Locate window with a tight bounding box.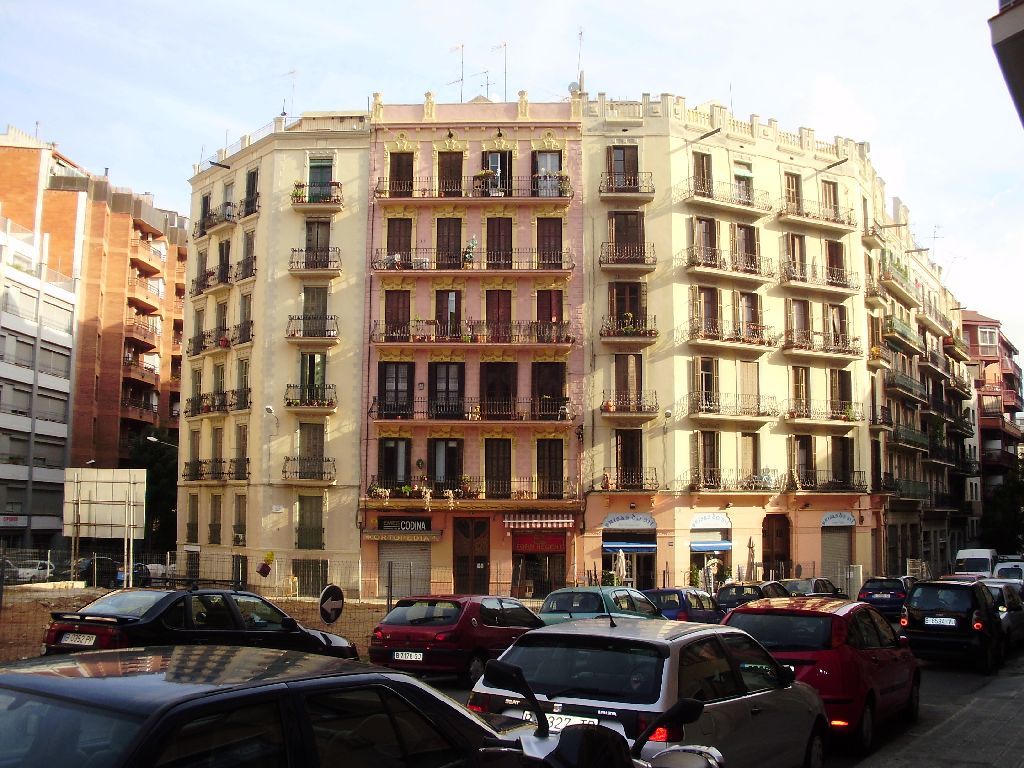
732:225:762:272.
